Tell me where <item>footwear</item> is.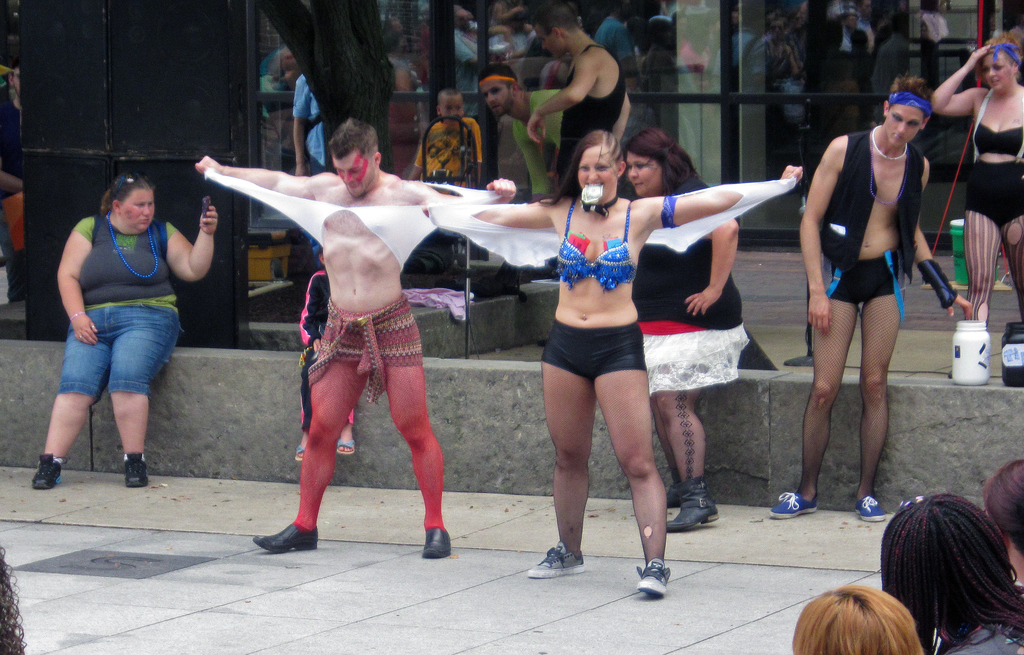
<item>footwear</item> is at x1=665, y1=483, x2=683, y2=512.
